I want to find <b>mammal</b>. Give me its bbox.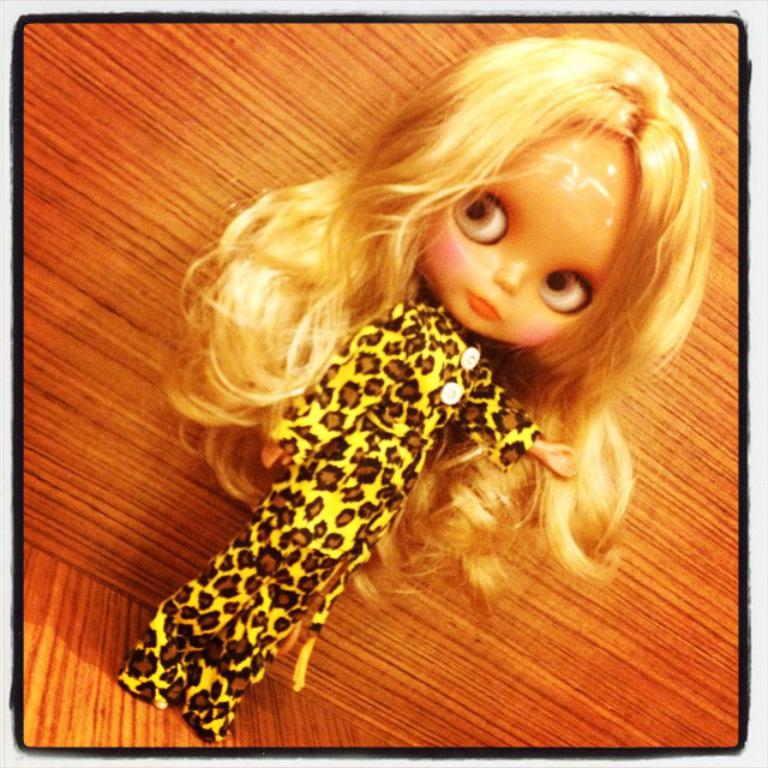
bbox(114, 35, 697, 744).
